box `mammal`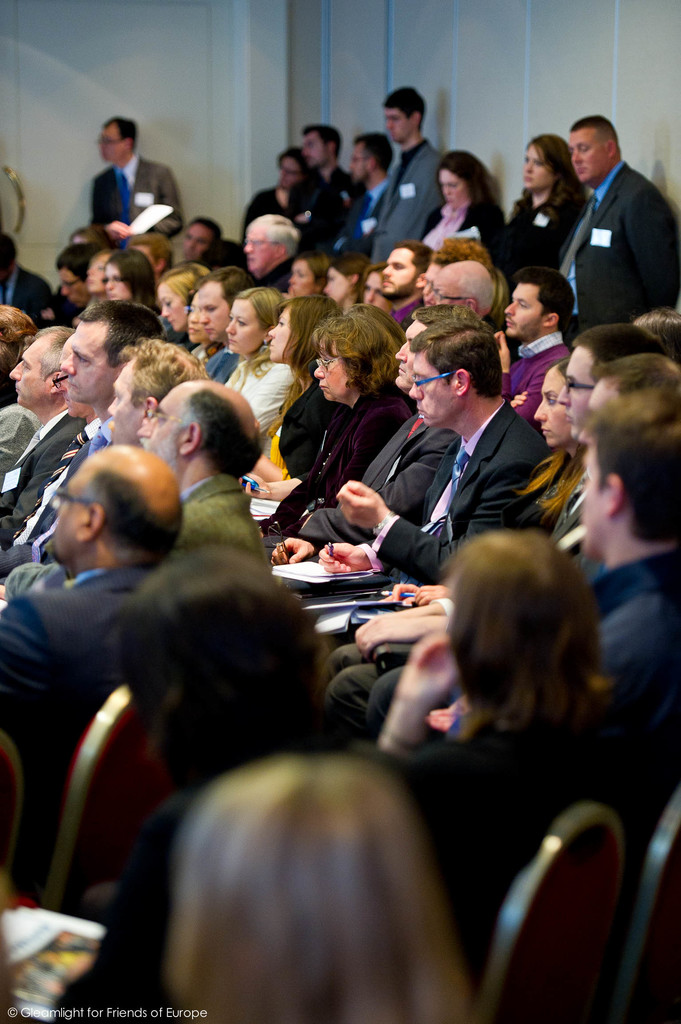
bbox=(285, 245, 330, 301)
